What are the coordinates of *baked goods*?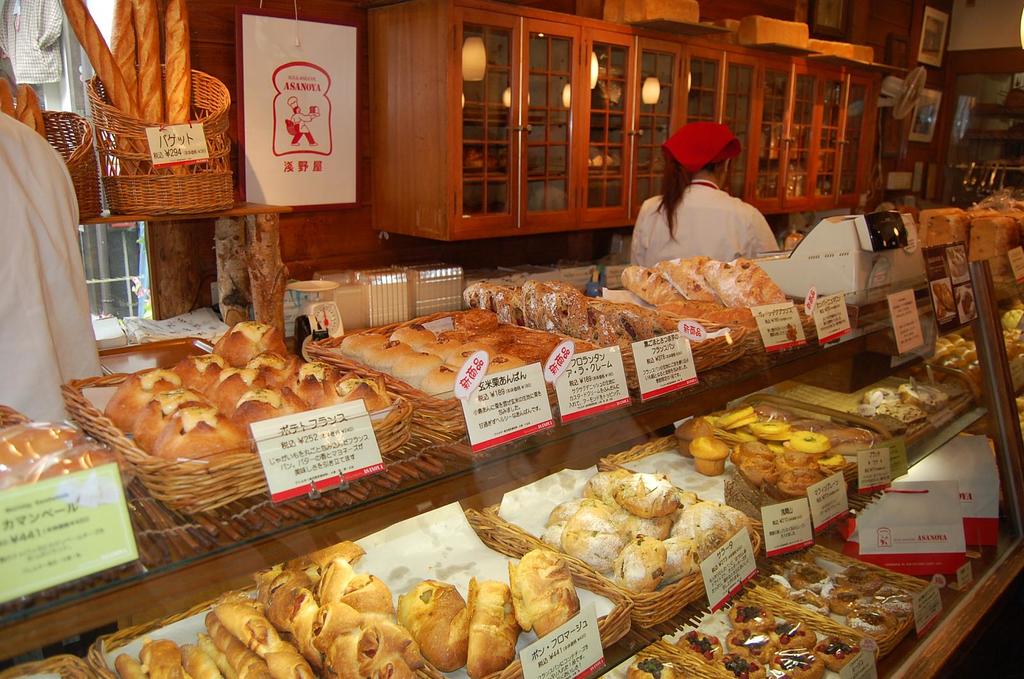
{"left": 624, "top": 651, "right": 679, "bottom": 678}.
